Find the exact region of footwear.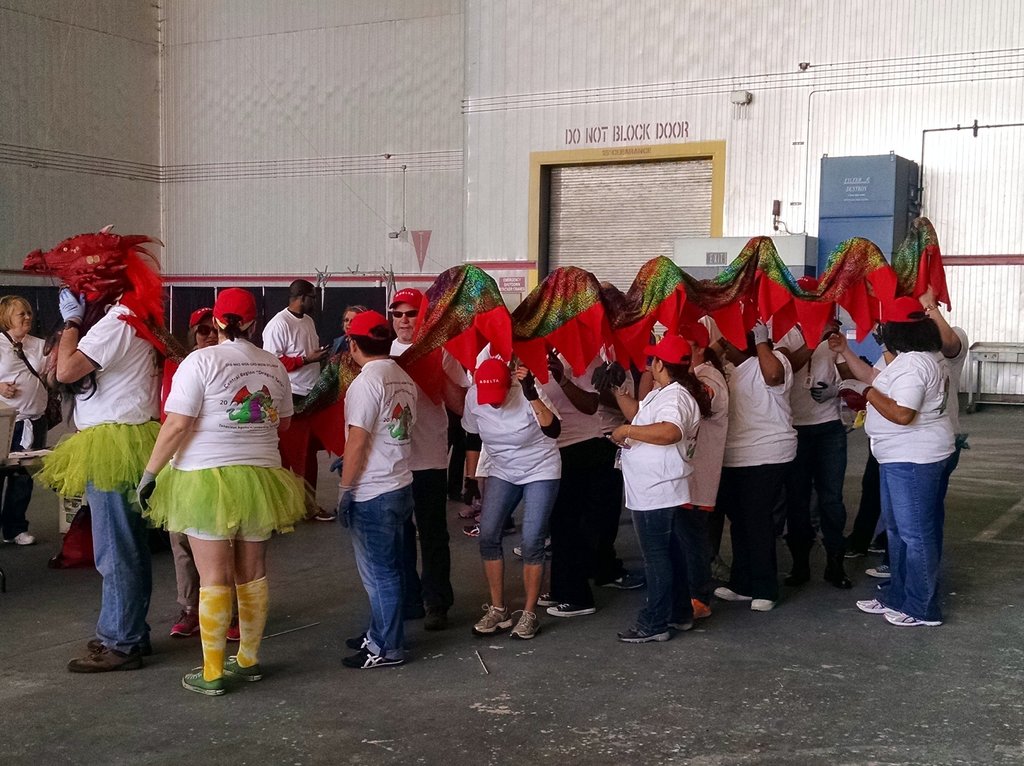
Exact region: (714, 556, 730, 581).
